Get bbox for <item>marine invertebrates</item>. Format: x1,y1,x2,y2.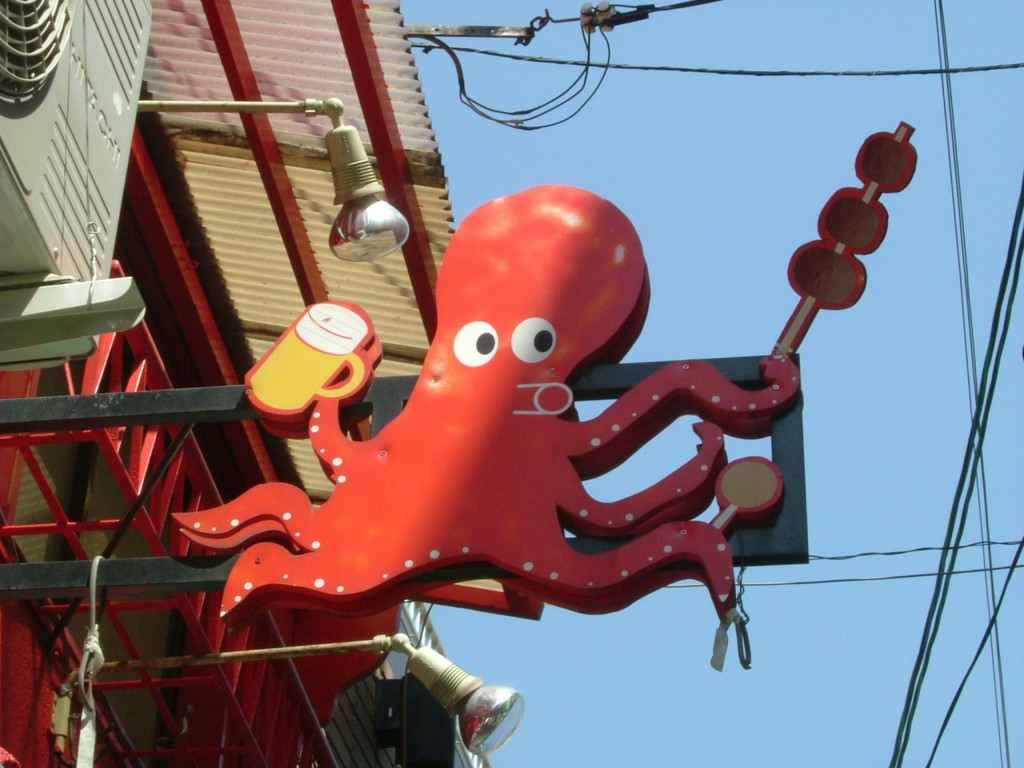
213,155,743,691.
